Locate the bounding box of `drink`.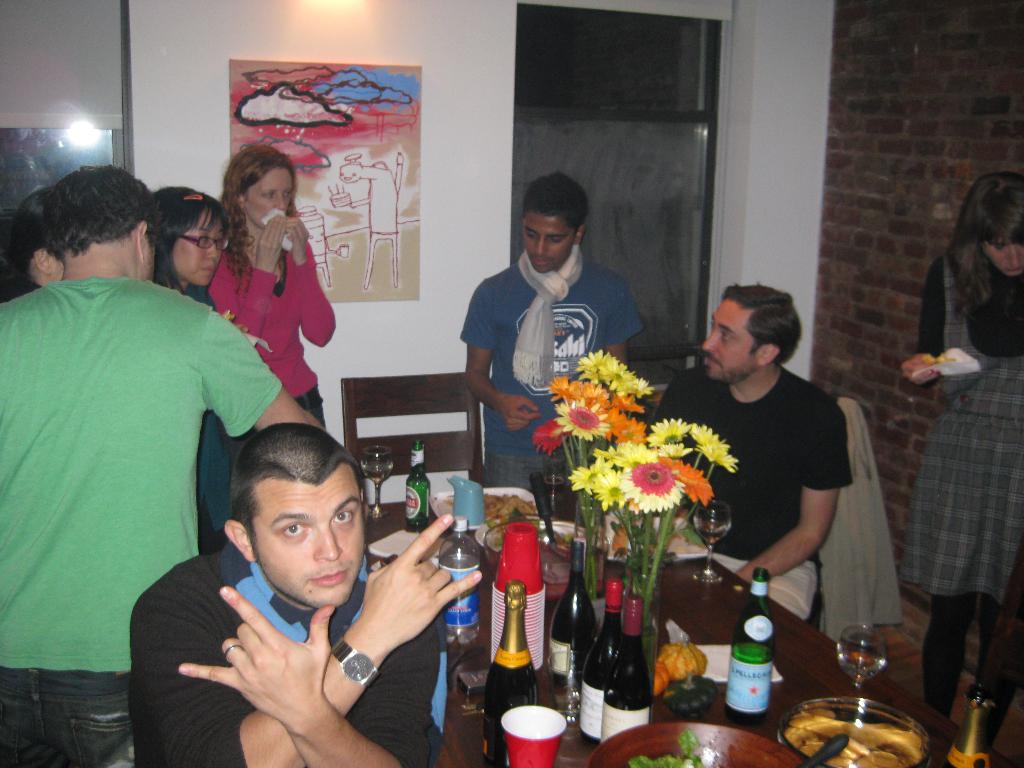
Bounding box: x1=367 y1=462 x2=388 y2=482.
